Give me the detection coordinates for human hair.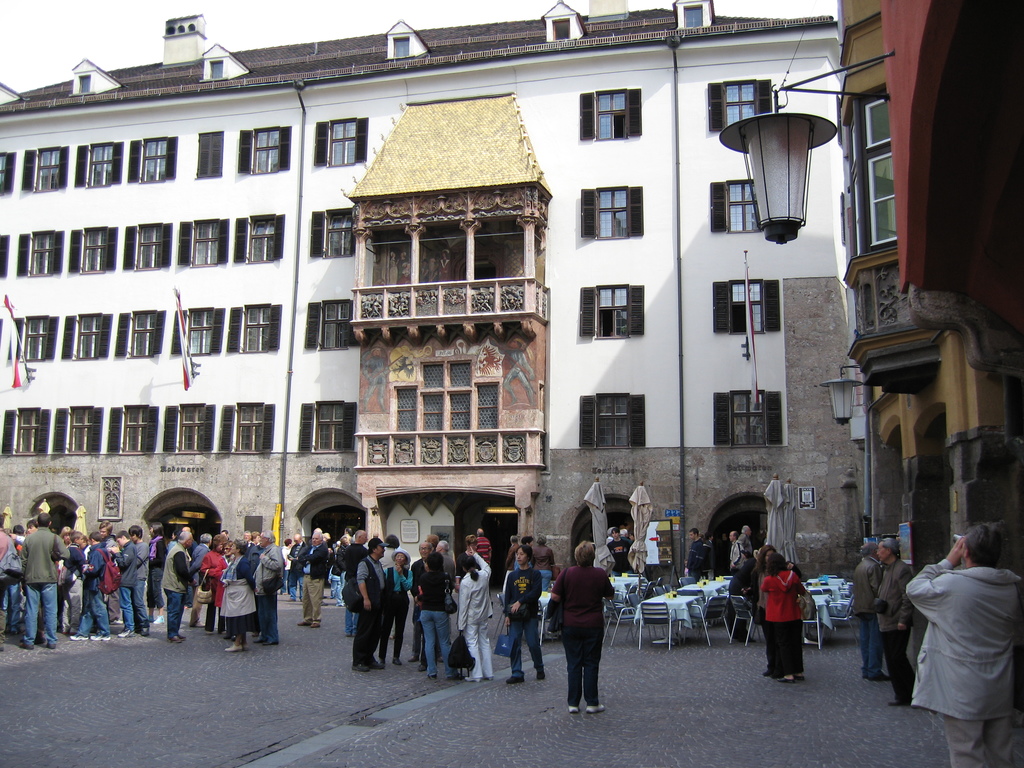
x1=533, y1=532, x2=545, y2=544.
